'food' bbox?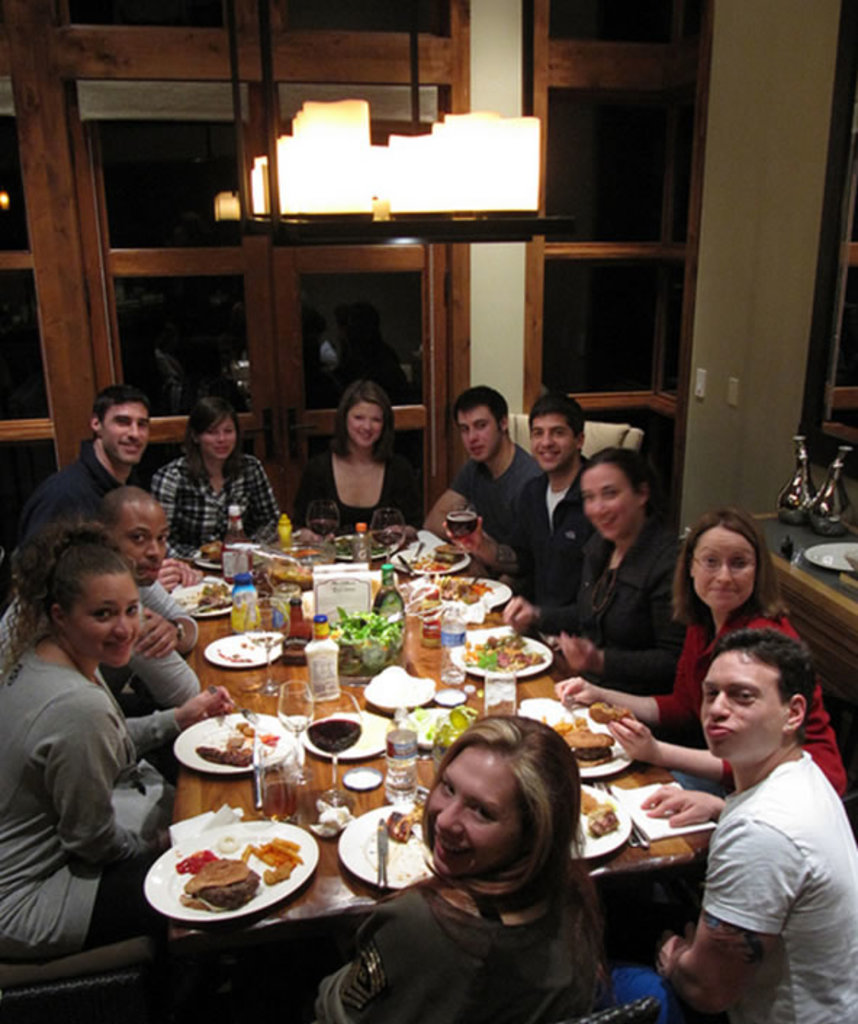
Rect(411, 700, 479, 744)
